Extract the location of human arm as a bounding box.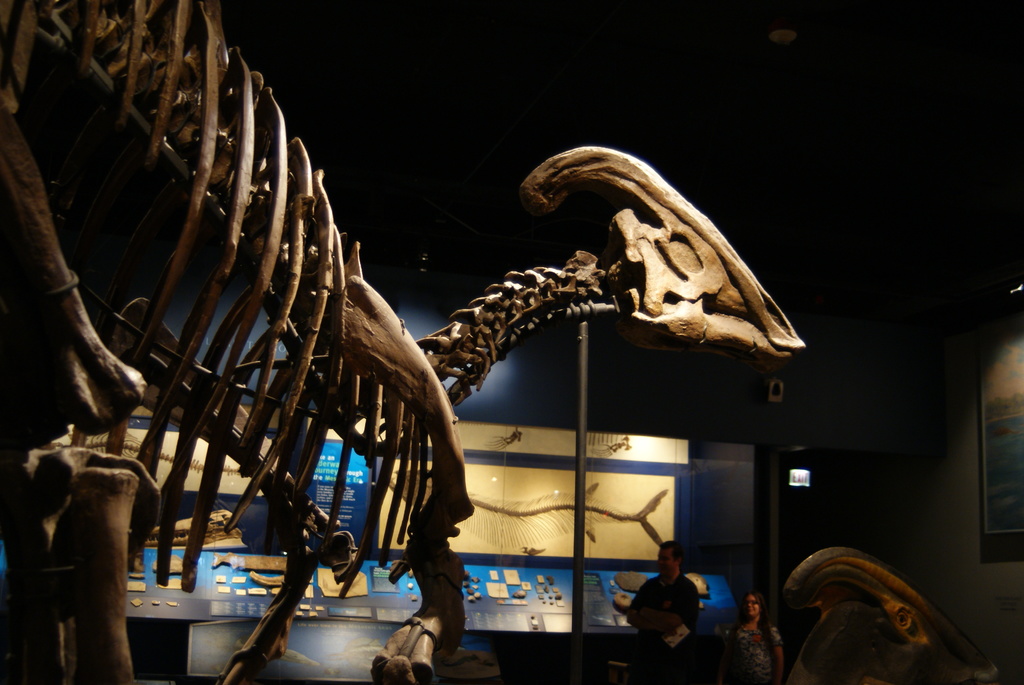
box=[625, 585, 676, 636].
